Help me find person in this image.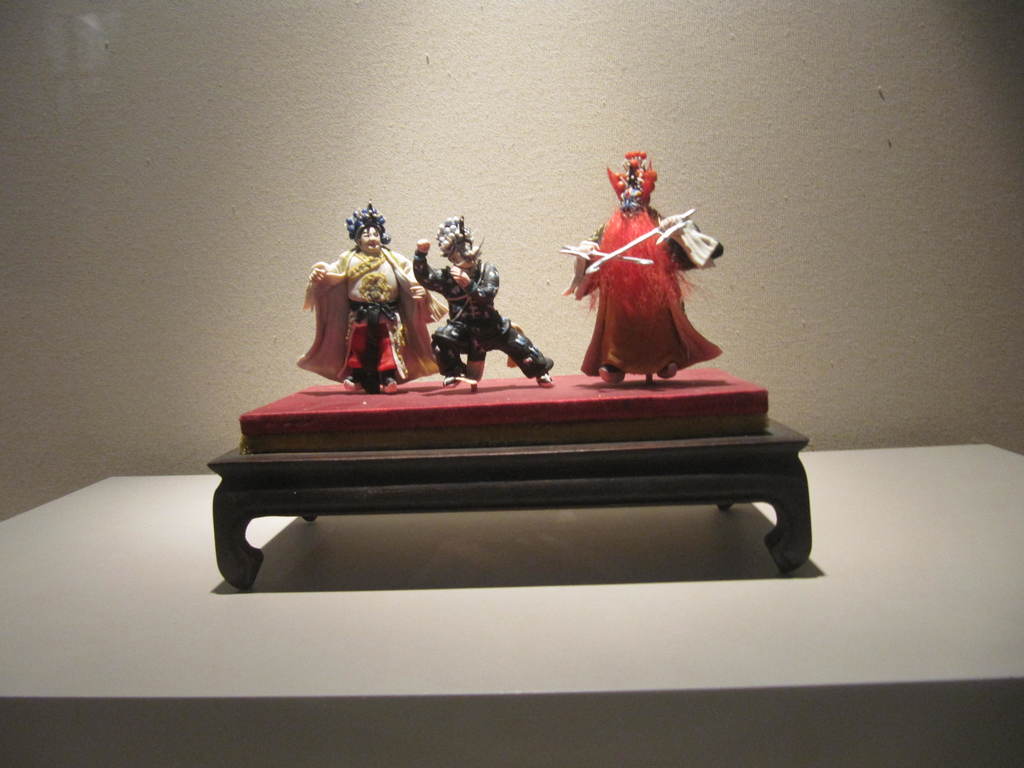
Found it: {"x1": 297, "y1": 203, "x2": 451, "y2": 394}.
